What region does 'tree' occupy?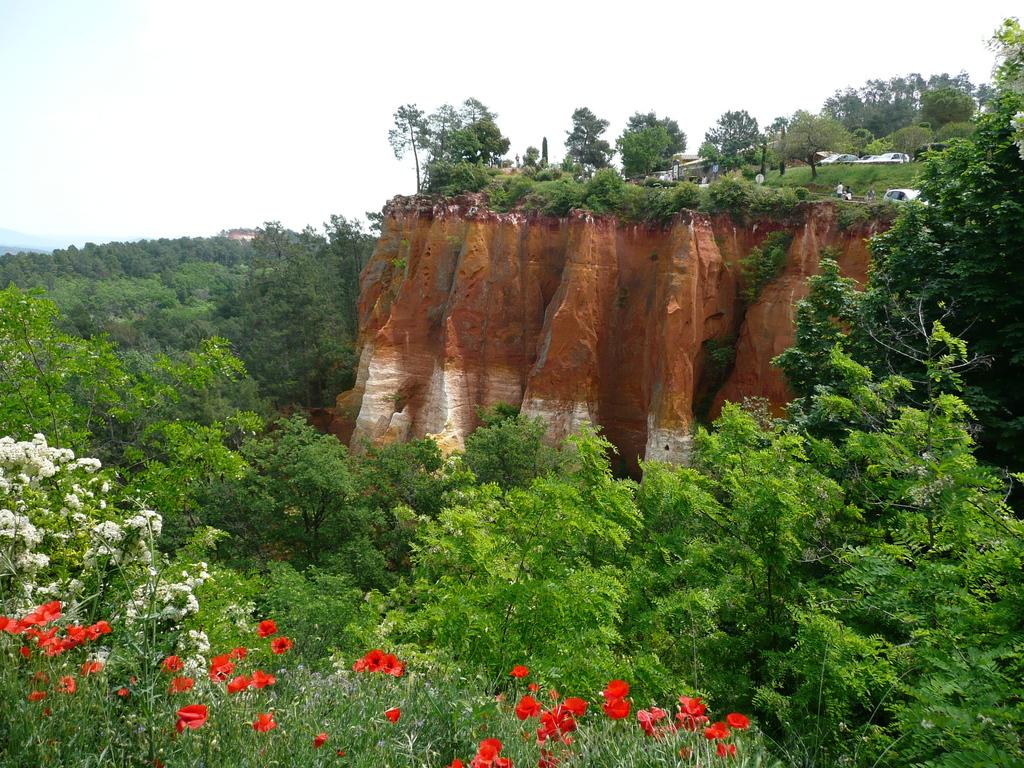
Rect(402, 100, 519, 186).
